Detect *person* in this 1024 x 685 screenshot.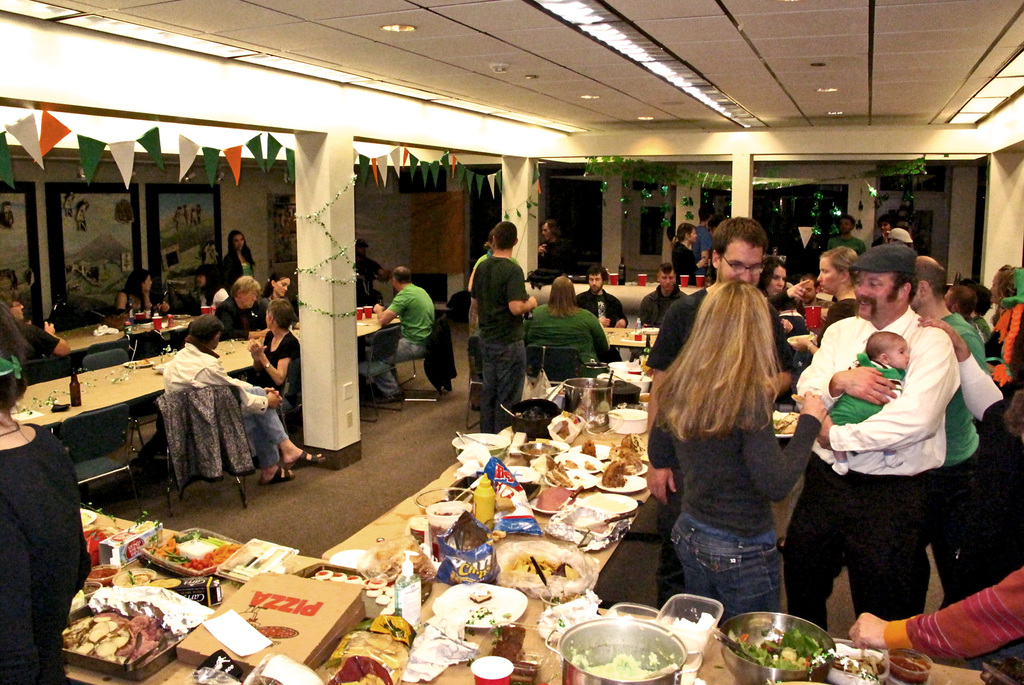
Detection: left=645, top=216, right=803, bottom=606.
